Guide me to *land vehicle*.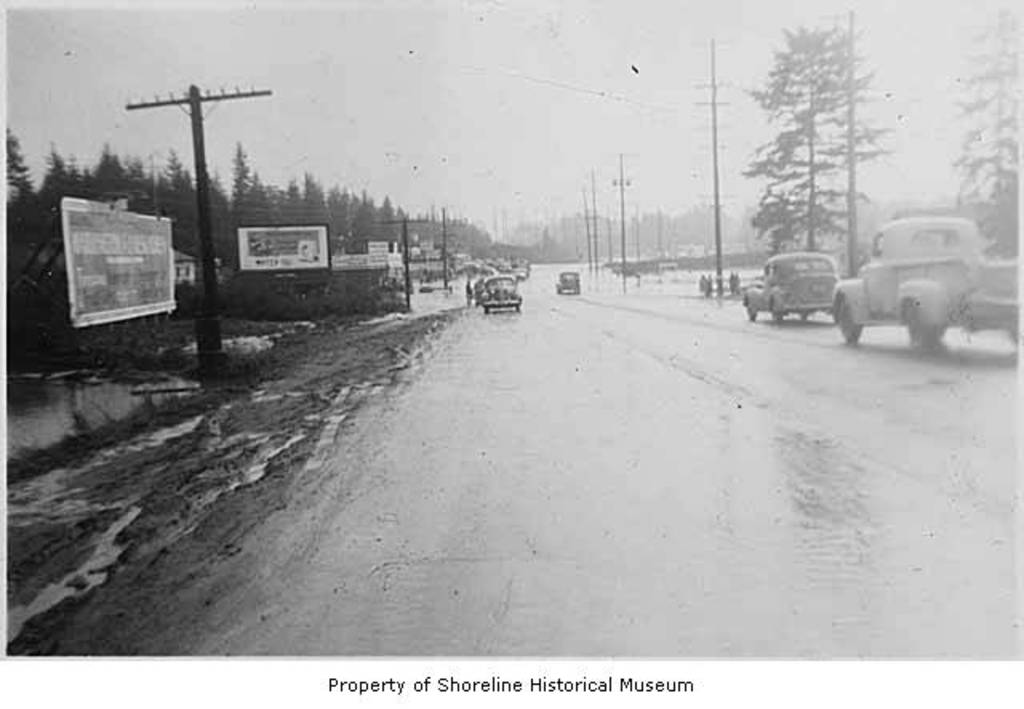
Guidance: bbox(486, 280, 520, 314).
